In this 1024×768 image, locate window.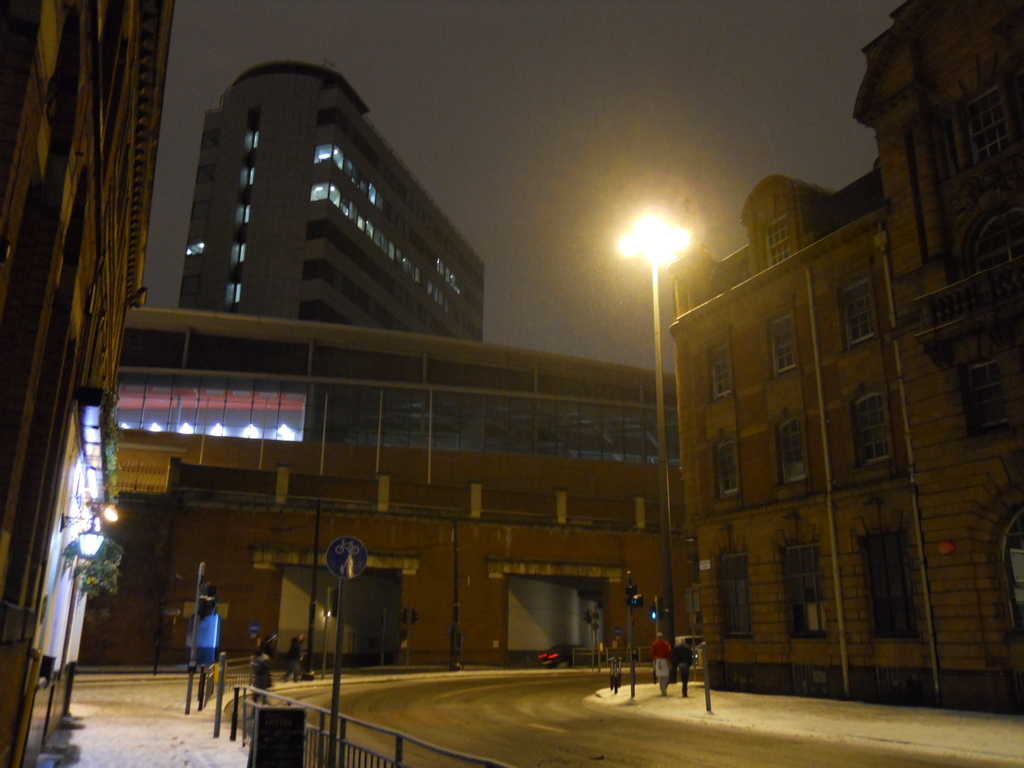
Bounding box: l=773, t=423, r=805, b=485.
